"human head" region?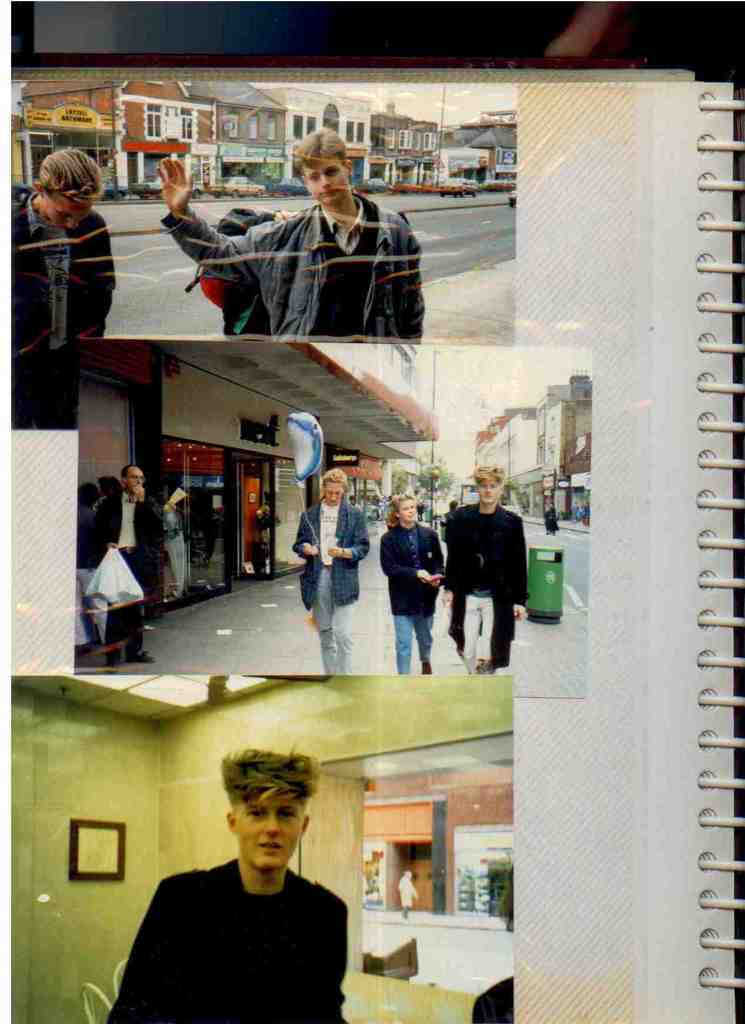
[x1=393, y1=490, x2=419, y2=518]
